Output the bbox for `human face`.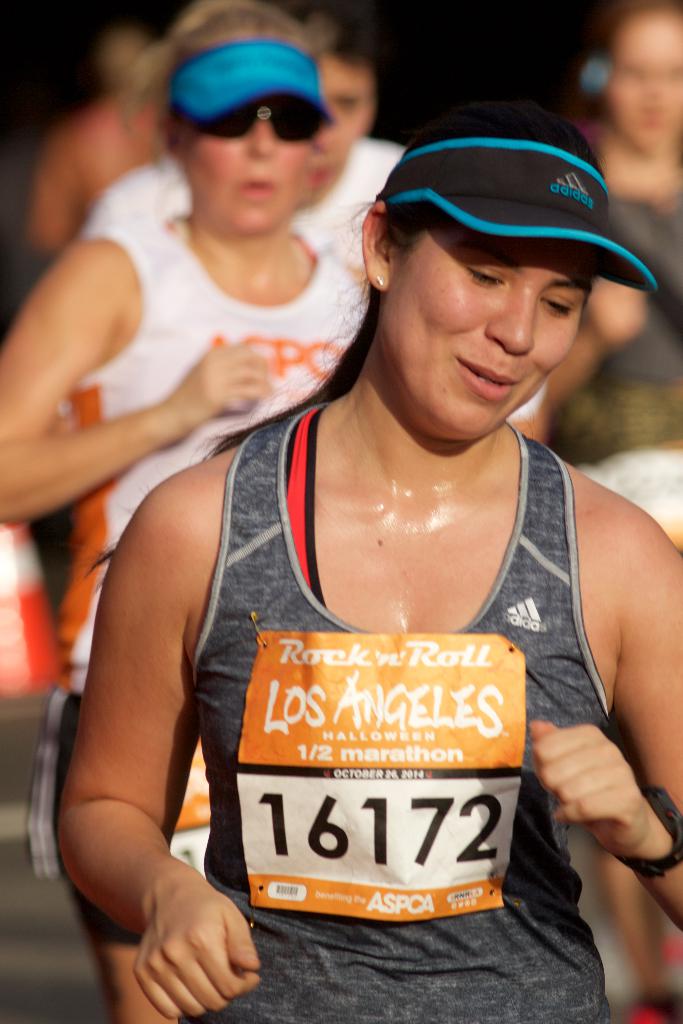
x1=607, y1=24, x2=682, y2=157.
